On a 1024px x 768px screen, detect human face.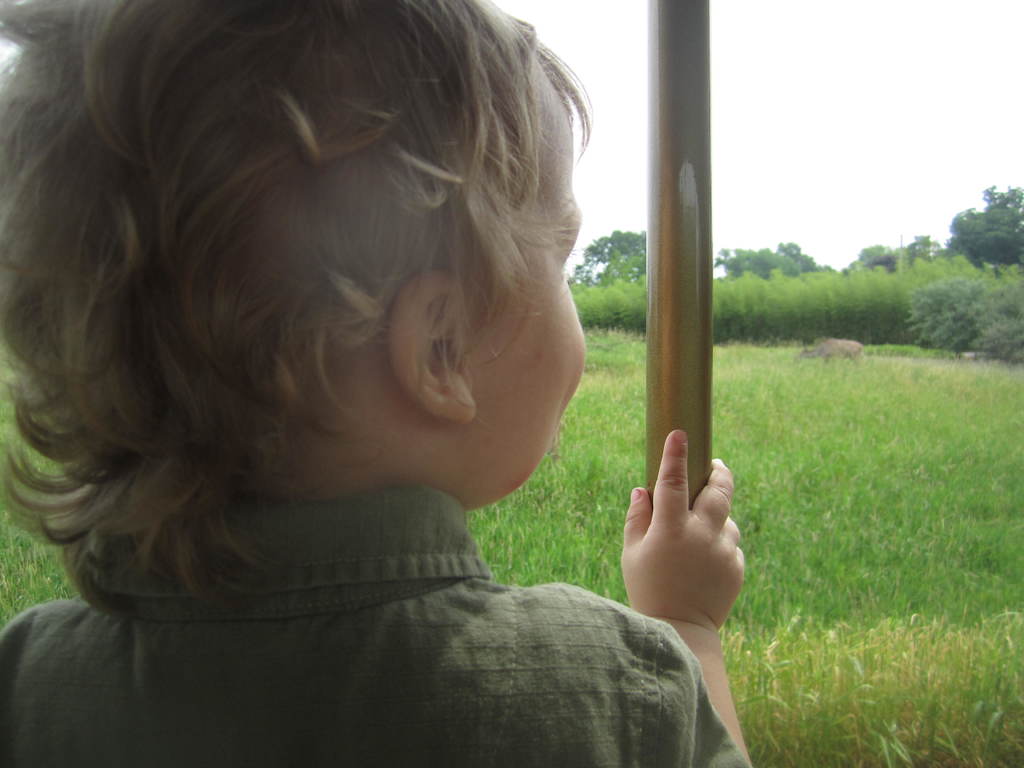
rect(489, 120, 593, 484).
